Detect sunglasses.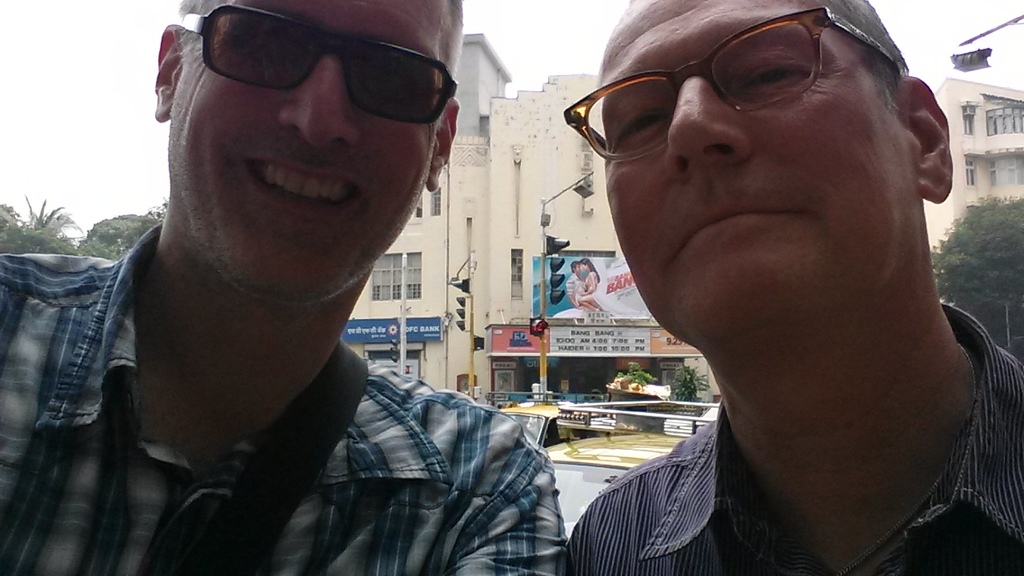
Detected at box=[179, 2, 458, 126].
